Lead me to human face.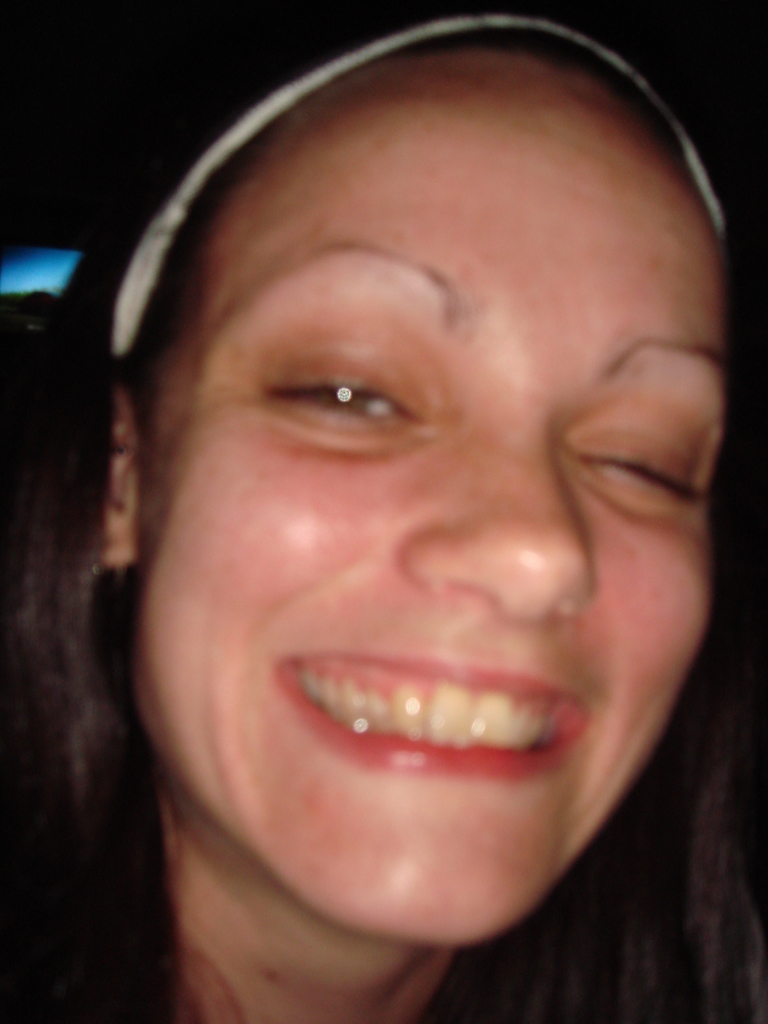
Lead to select_region(140, 58, 721, 952).
